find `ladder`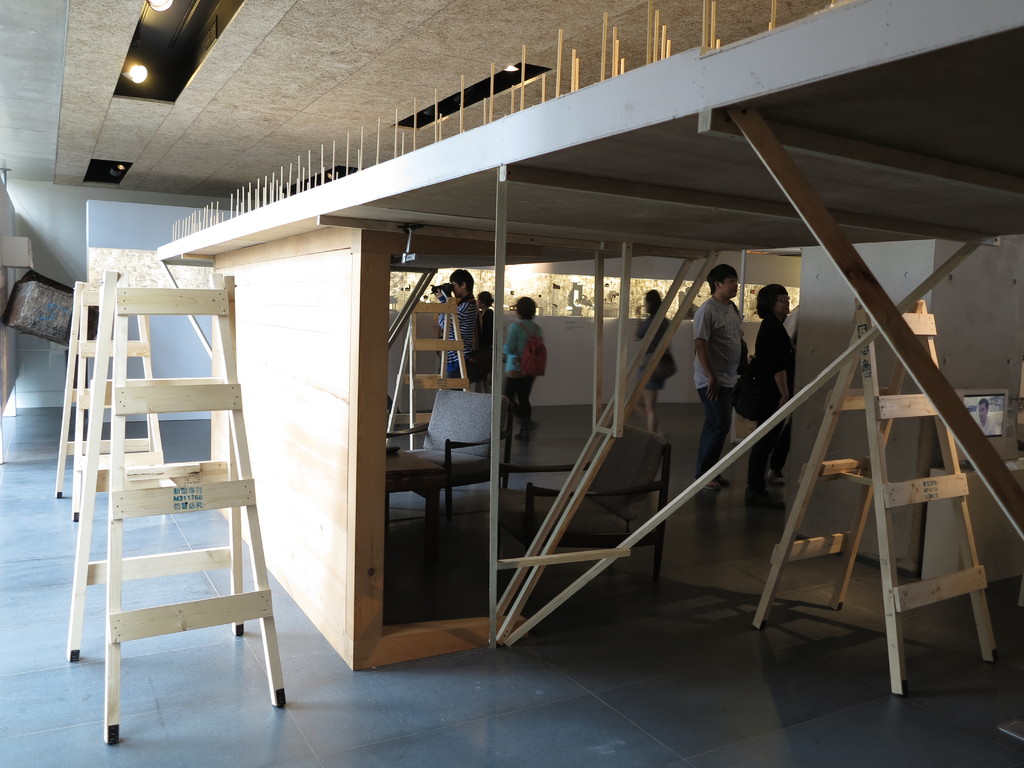
383:295:477:452
